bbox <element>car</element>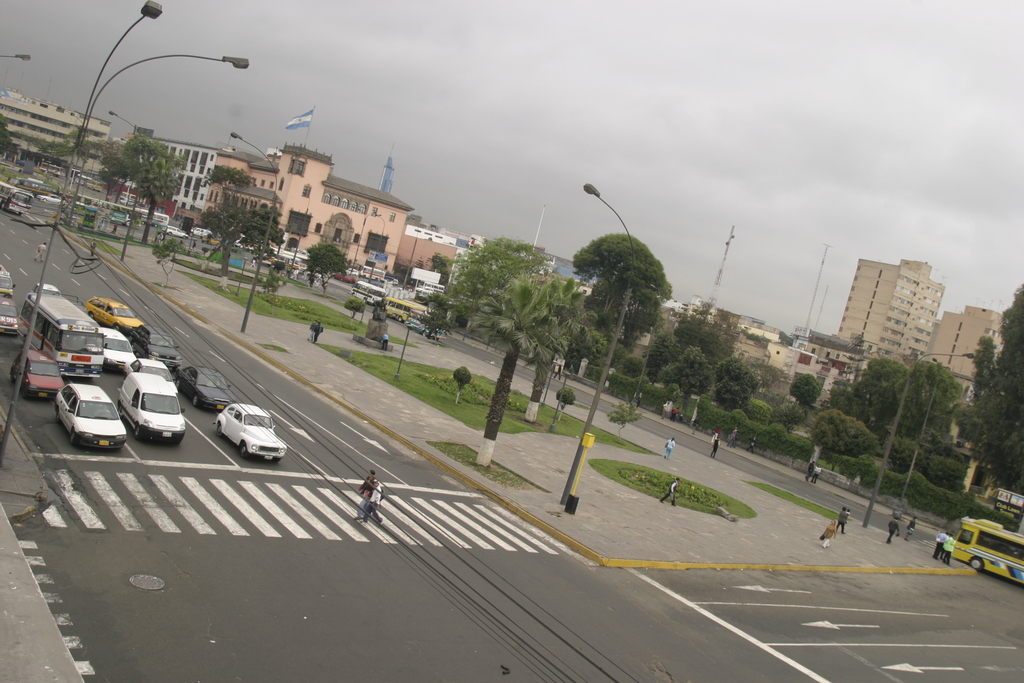
crop(95, 329, 136, 371)
